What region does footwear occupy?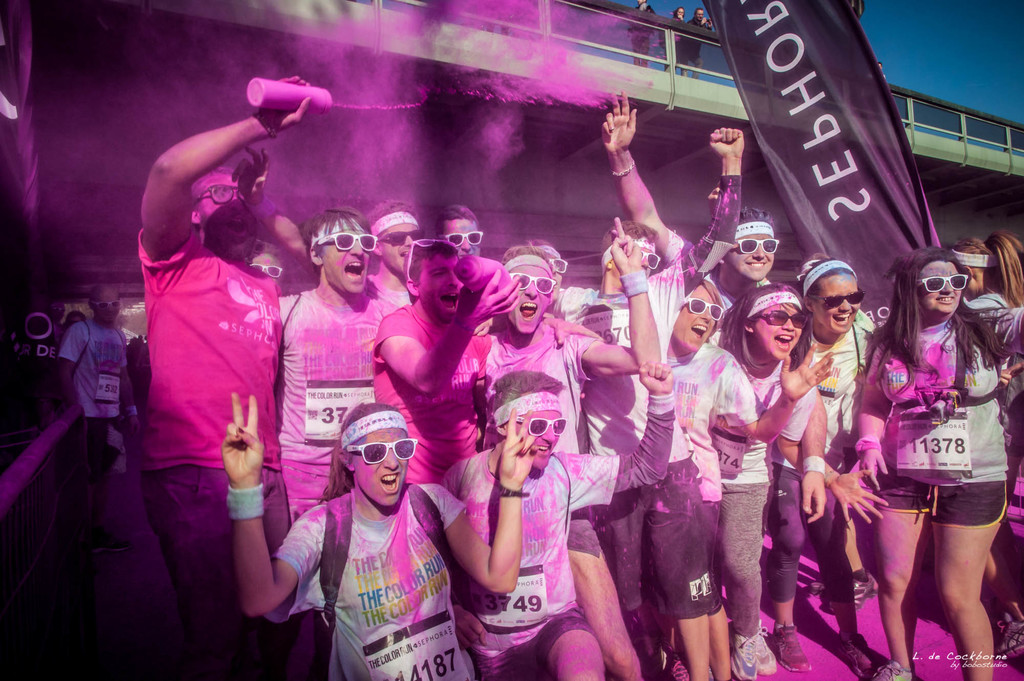
865/658/921/680.
